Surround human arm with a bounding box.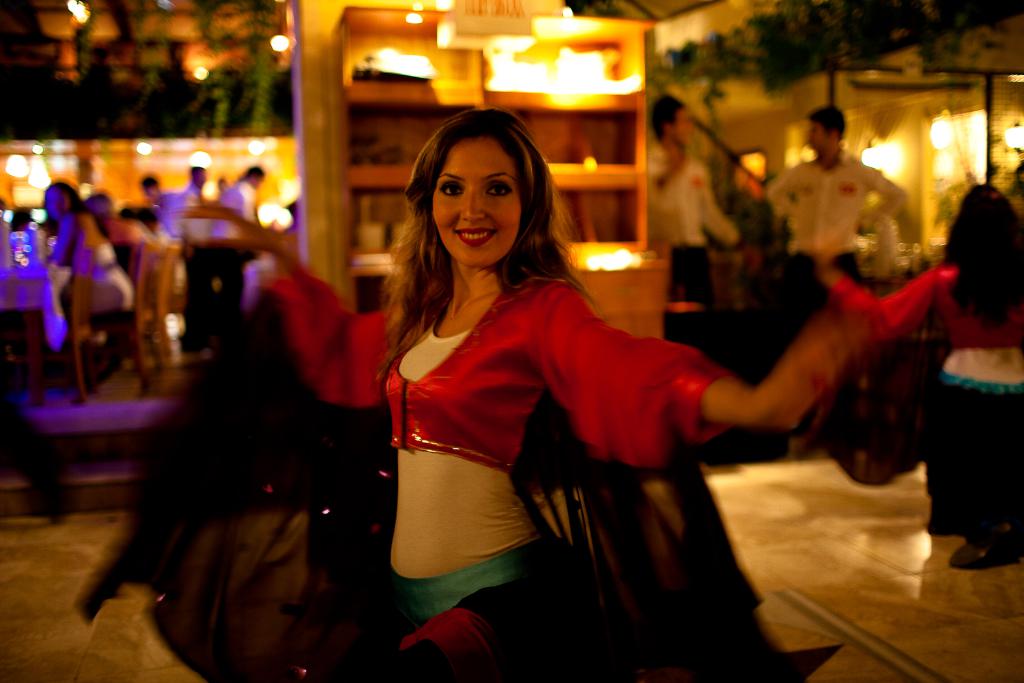
{"x1": 698, "y1": 163, "x2": 747, "y2": 251}.
